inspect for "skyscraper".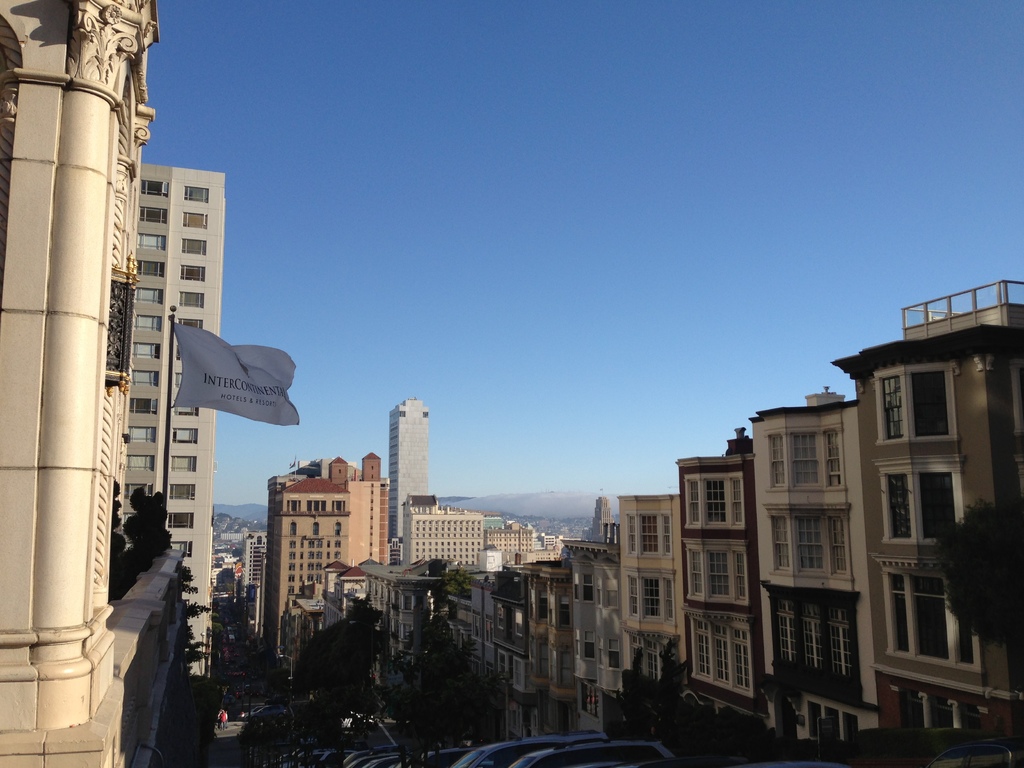
Inspection: [x1=482, y1=516, x2=539, y2=571].
